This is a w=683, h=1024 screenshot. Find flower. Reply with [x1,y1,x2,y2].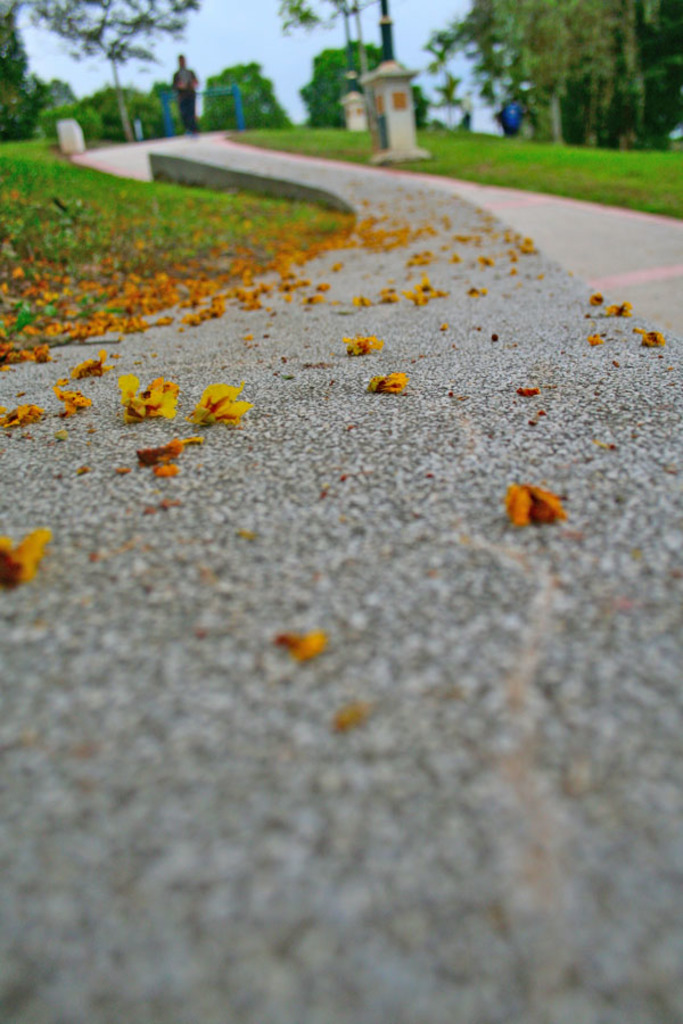
[63,389,88,415].
